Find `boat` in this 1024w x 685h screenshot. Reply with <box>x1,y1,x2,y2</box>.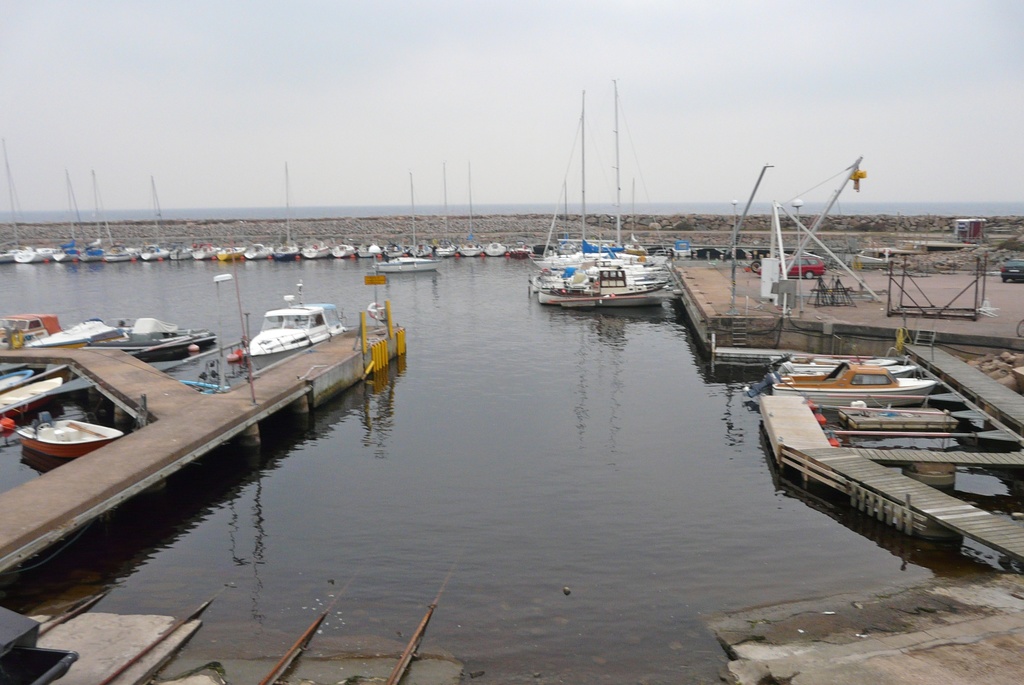
<box>0,370,72,414</box>.
